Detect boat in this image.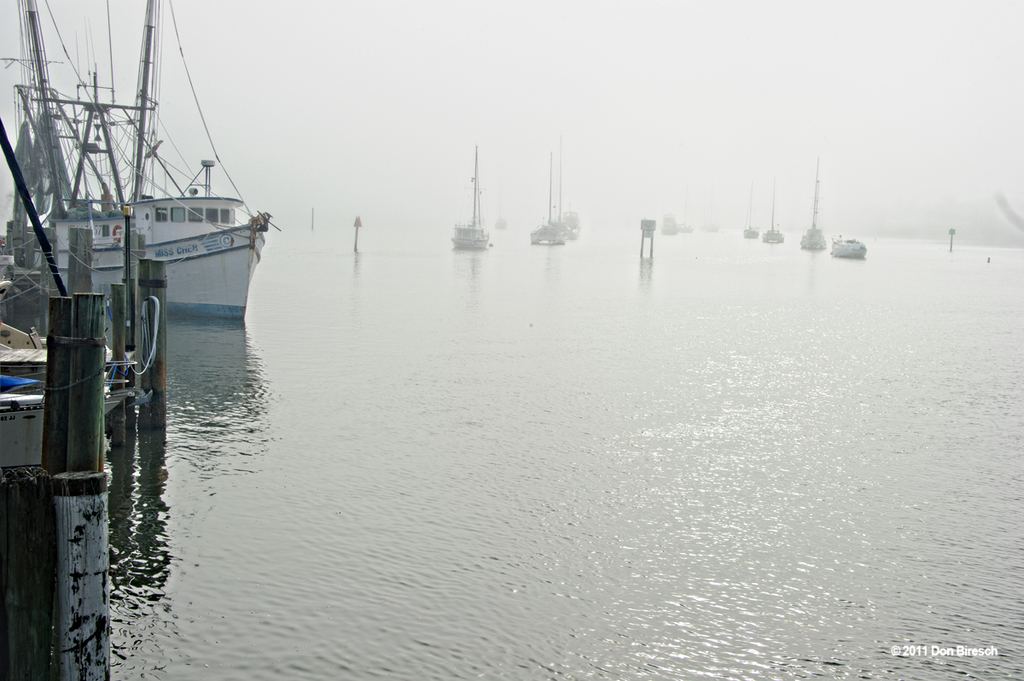
Detection: 794/166/872/257.
